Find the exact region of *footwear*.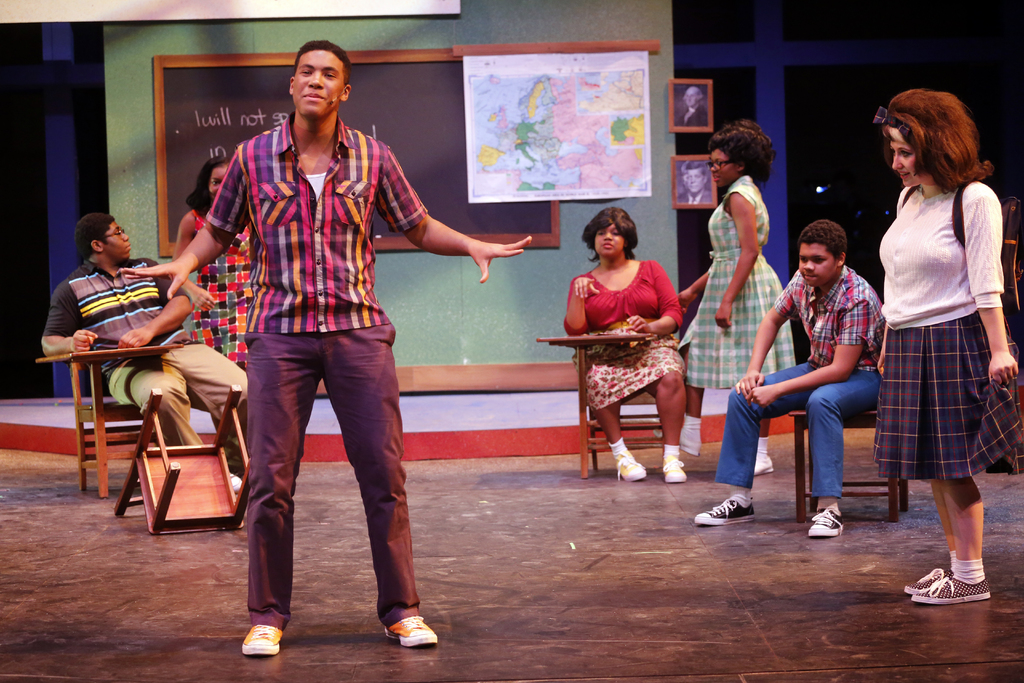
Exact region: box(659, 452, 684, 482).
